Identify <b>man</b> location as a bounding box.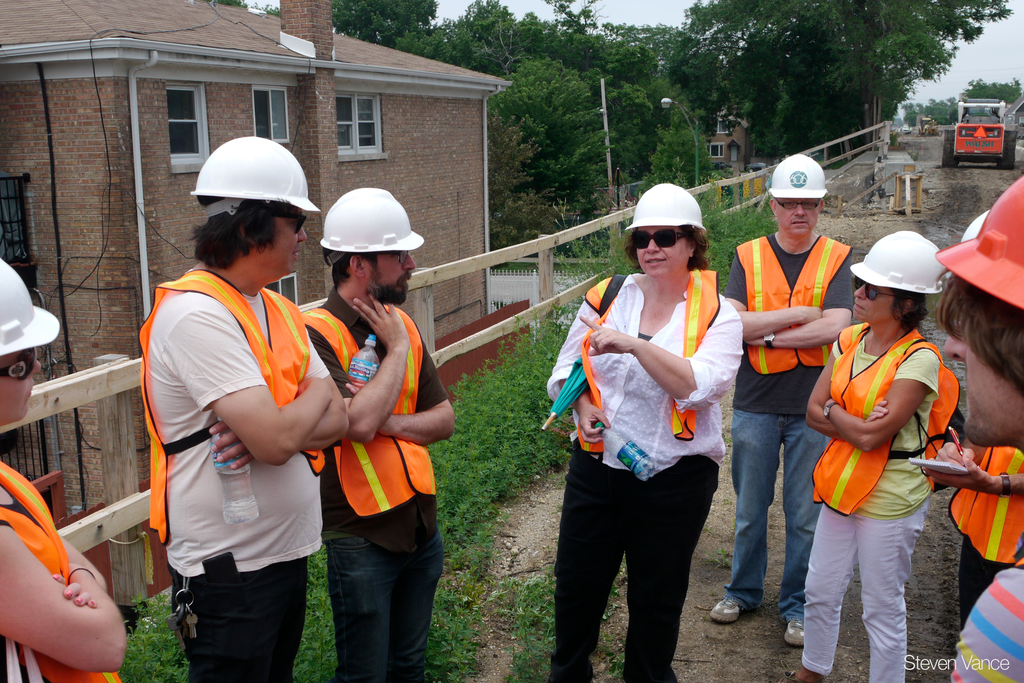
<box>722,152,852,646</box>.
